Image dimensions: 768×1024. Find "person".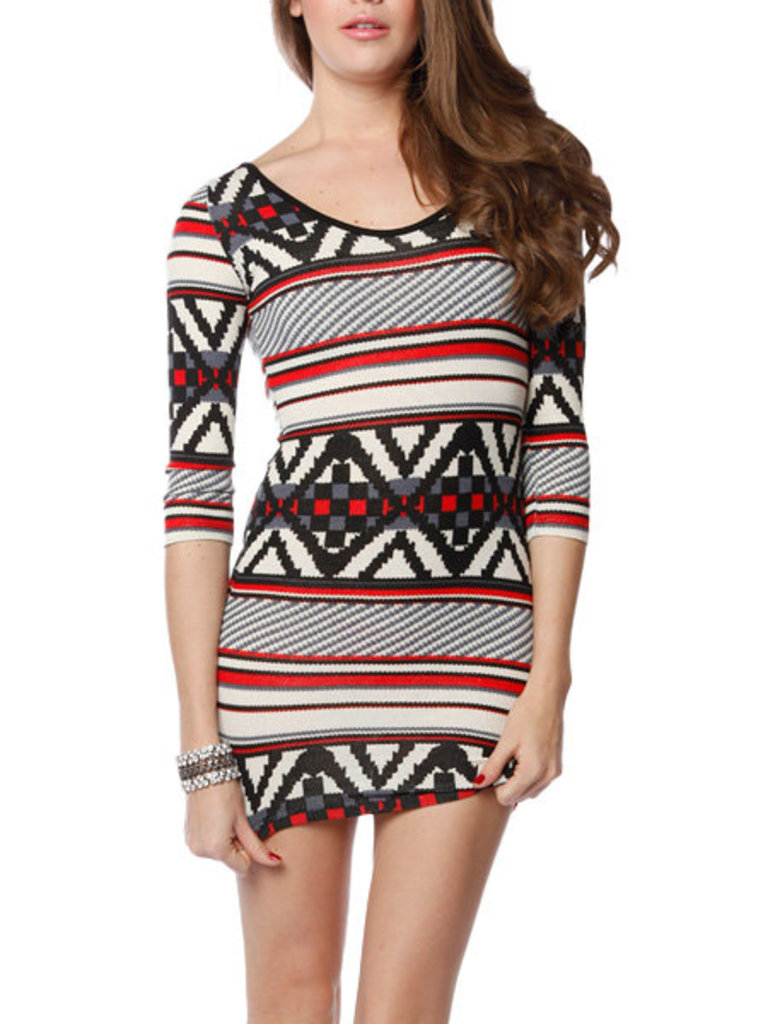
bbox(166, 0, 618, 1022).
